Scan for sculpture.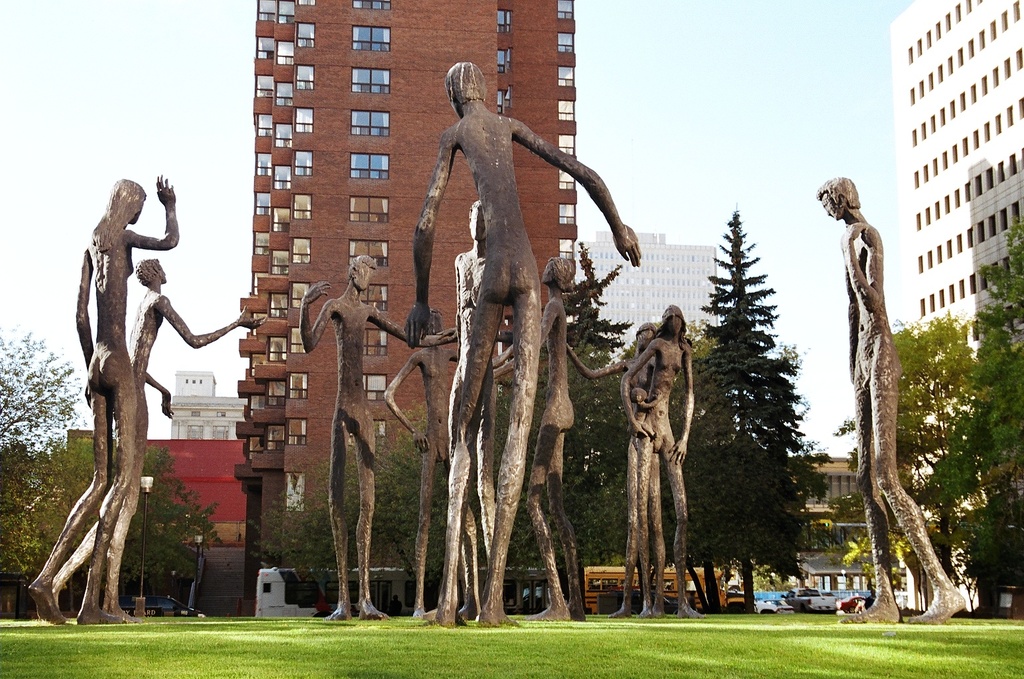
Scan result: {"x1": 480, "y1": 231, "x2": 598, "y2": 617}.
